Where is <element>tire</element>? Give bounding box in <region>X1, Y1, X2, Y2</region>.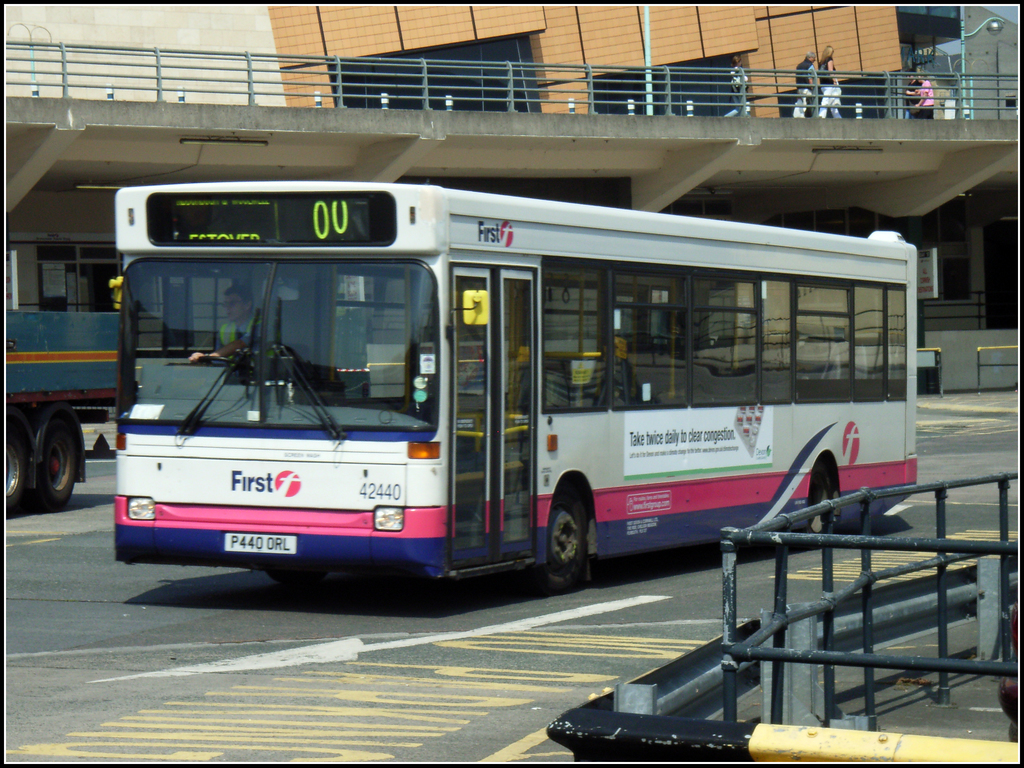
<region>36, 413, 88, 513</region>.
